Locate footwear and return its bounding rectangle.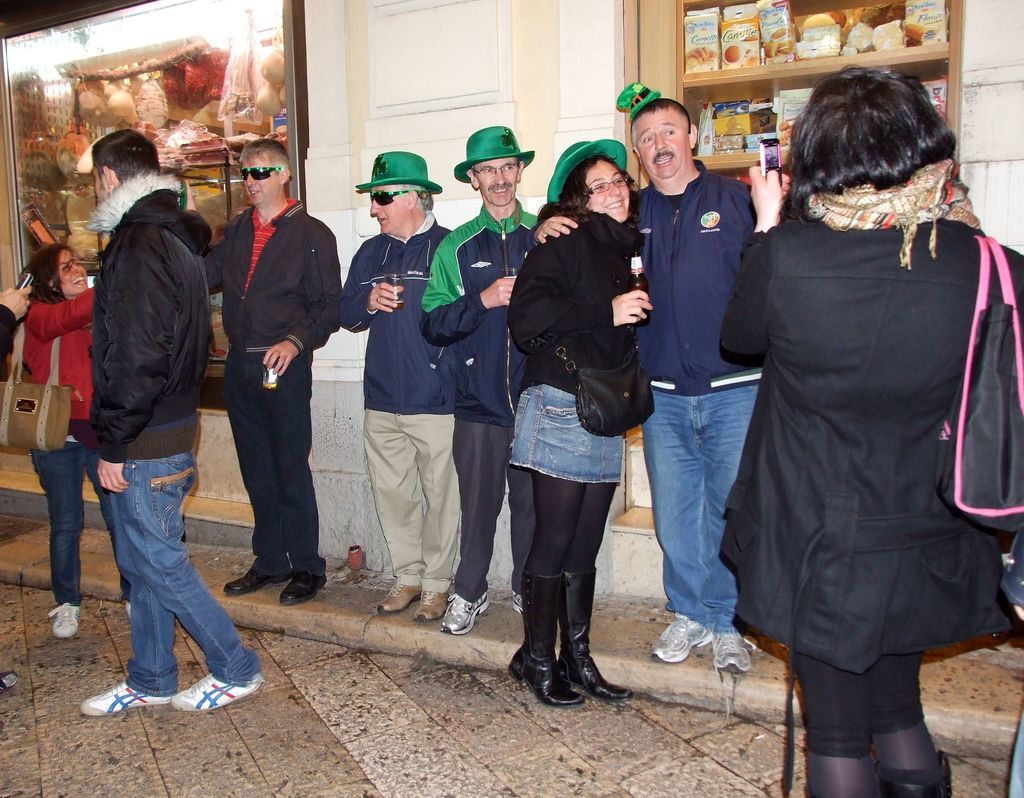
[left=650, top=608, right=713, bottom=664].
